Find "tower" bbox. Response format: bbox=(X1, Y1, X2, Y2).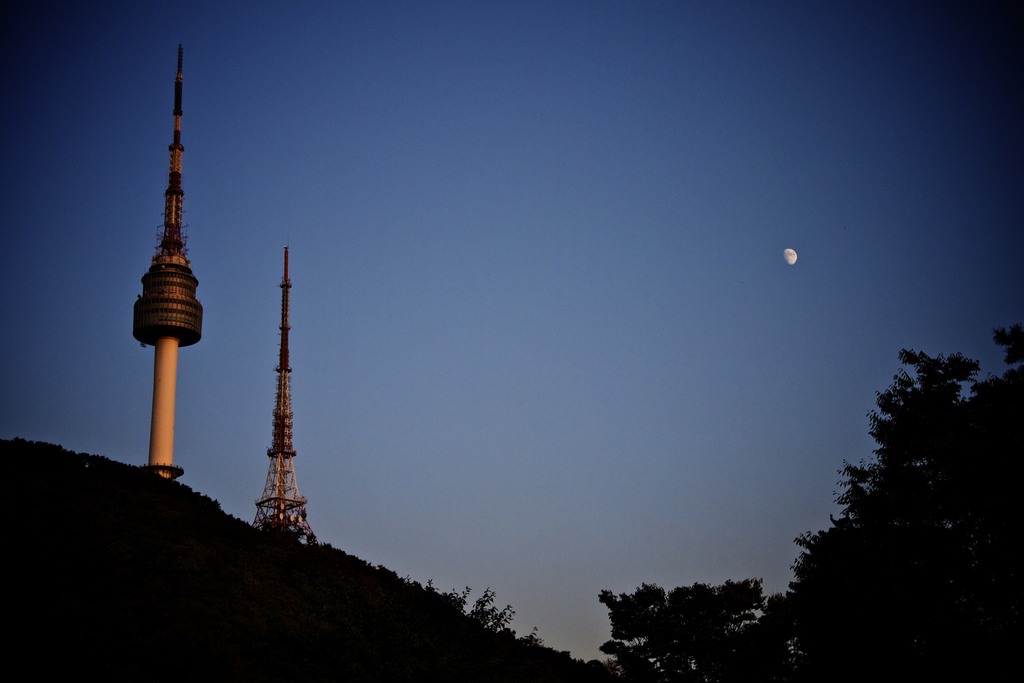
bbox=(250, 243, 321, 553).
